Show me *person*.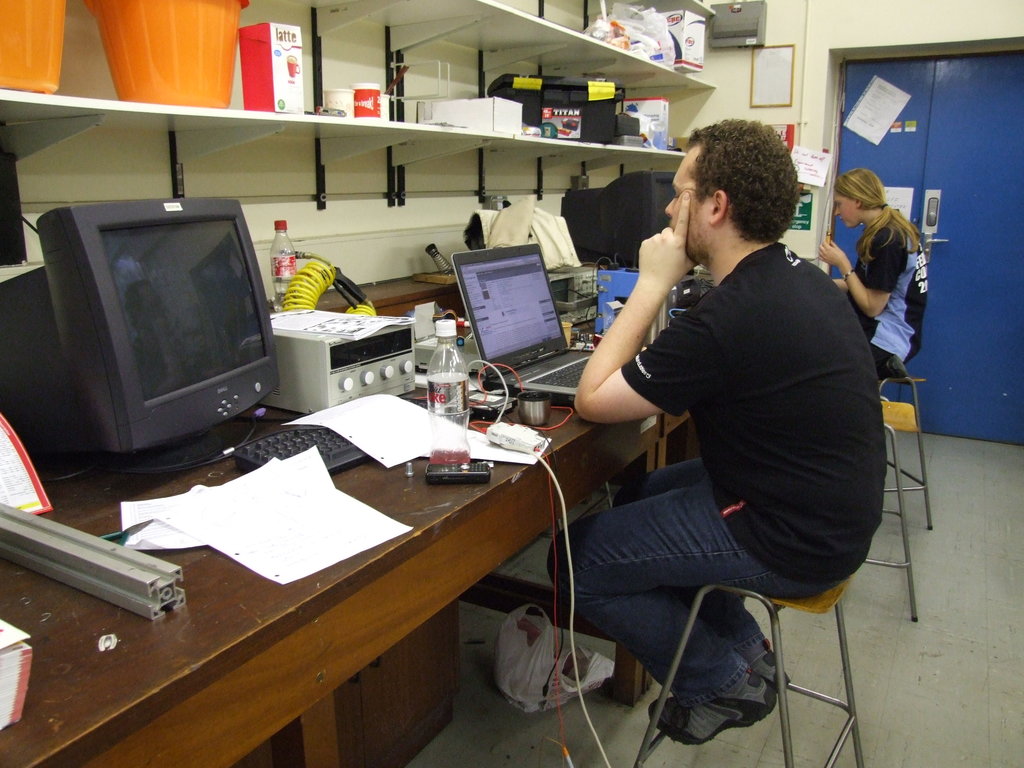
*person* is here: <box>543,122,890,743</box>.
